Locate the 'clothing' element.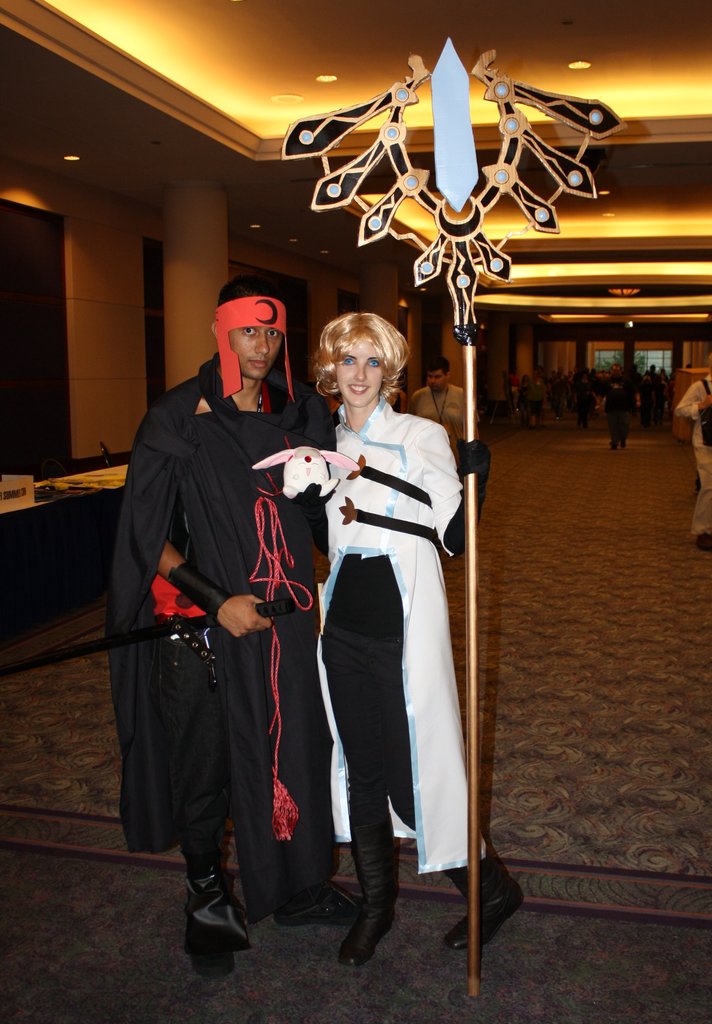
Element bbox: 576, 382, 592, 426.
